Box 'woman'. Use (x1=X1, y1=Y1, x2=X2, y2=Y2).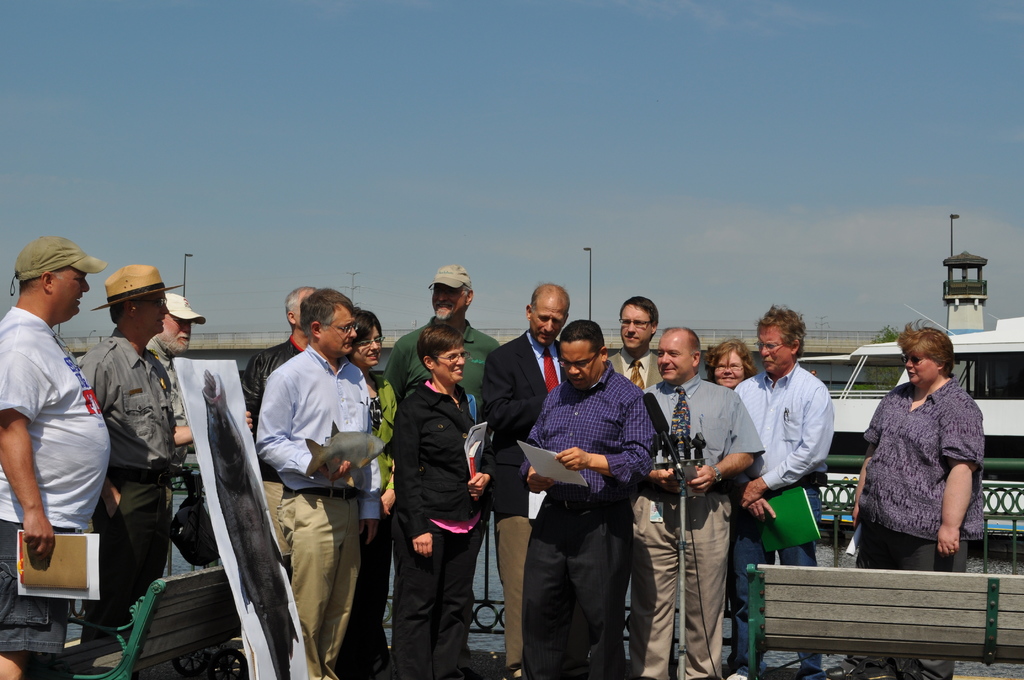
(x1=388, y1=324, x2=499, y2=679).
